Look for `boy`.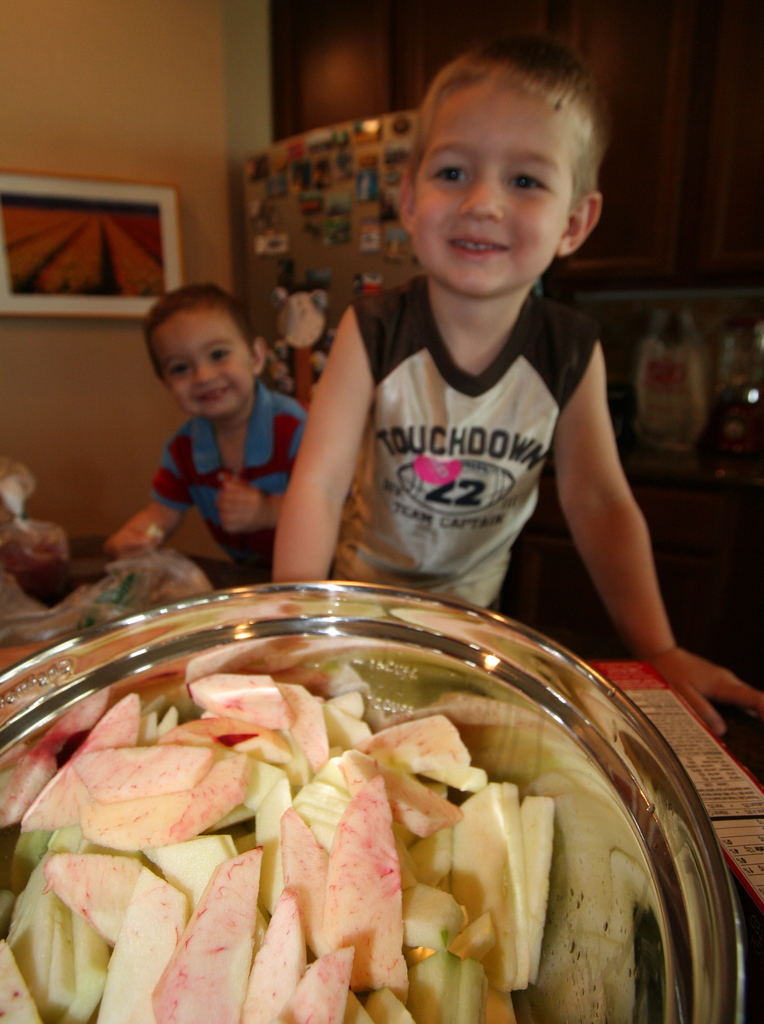
Found: bbox=(138, 282, 293, 556).
